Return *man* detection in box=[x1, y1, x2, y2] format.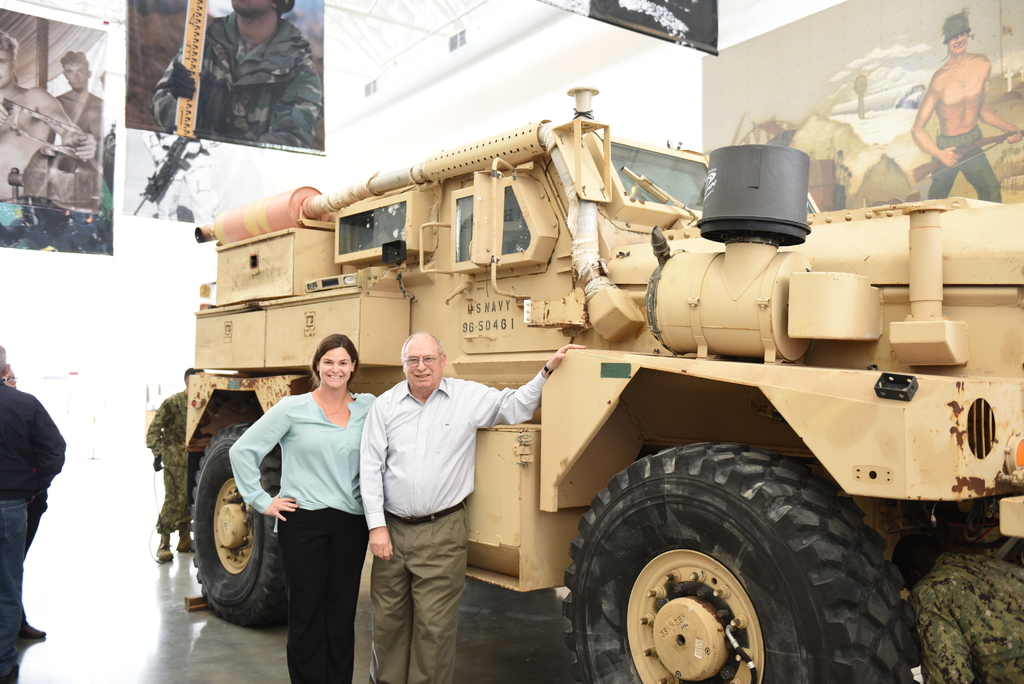
box=[356, 334, 582, 683].
